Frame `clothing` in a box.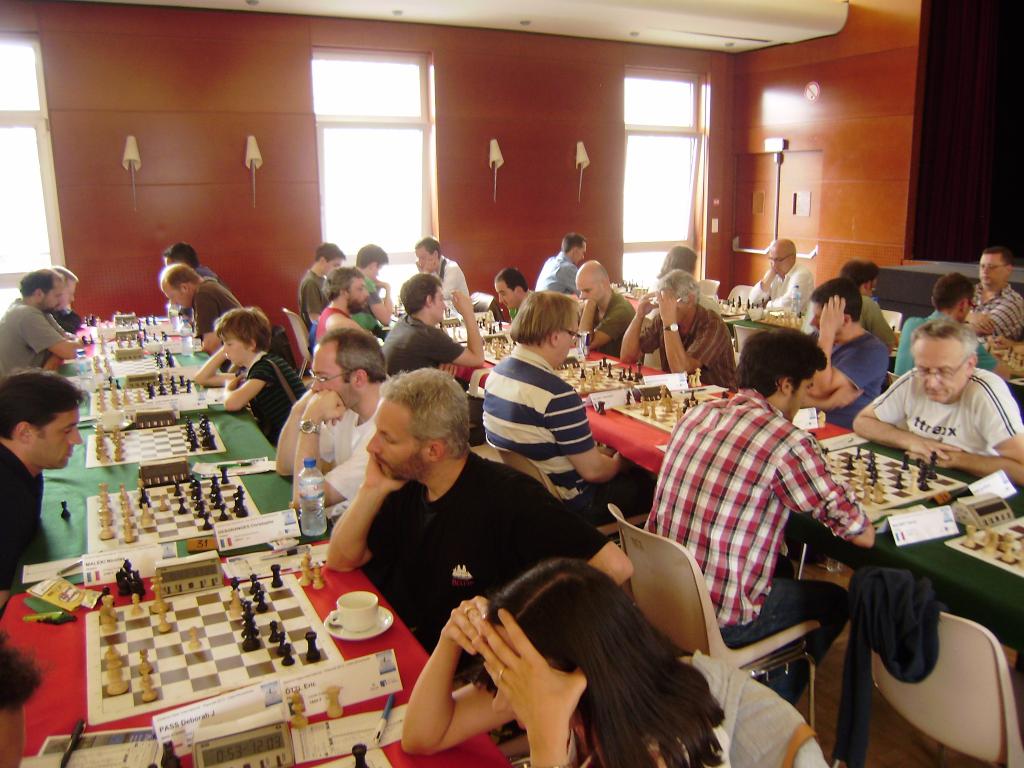
BBox(297, 268, 330, 334).
